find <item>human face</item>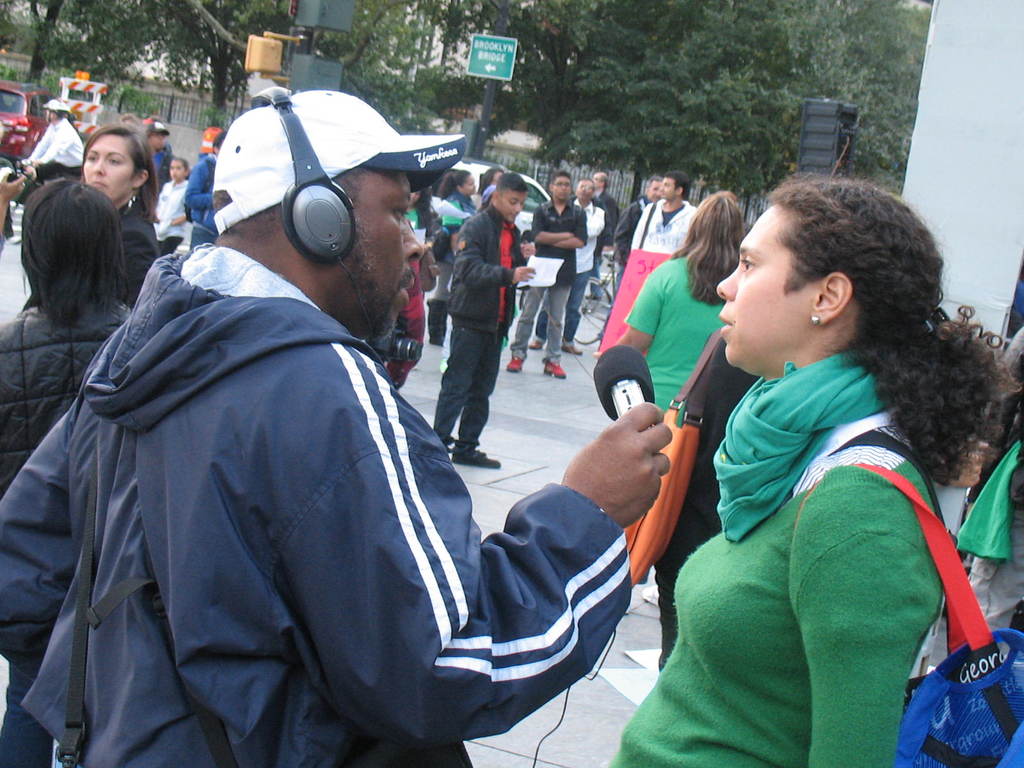
locate(82, 129, 133, 201)
